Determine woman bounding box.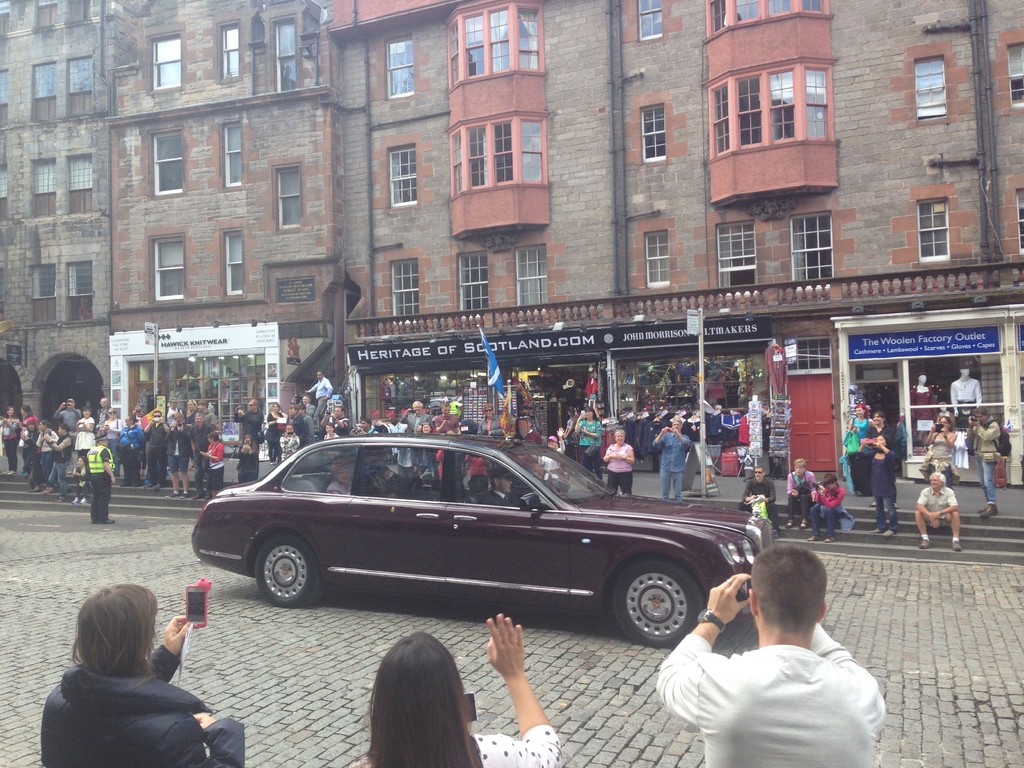
Determined: x1=572 y1=406 x2=604 y2=473.
